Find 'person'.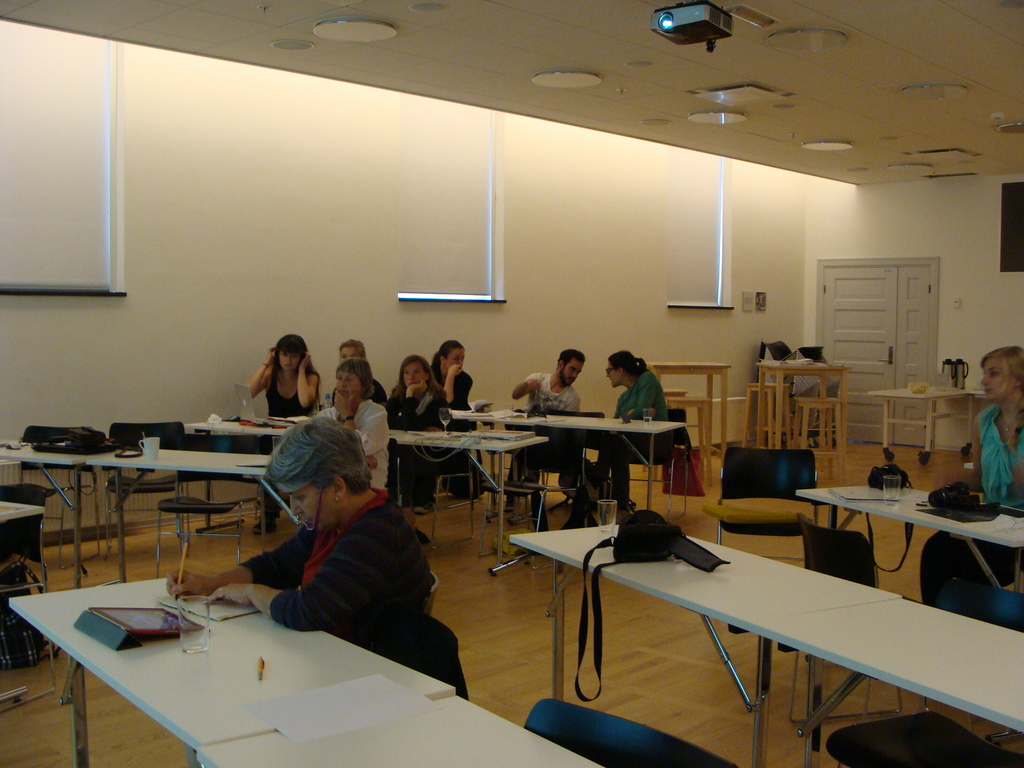
<region>345, 339, 386, 410</region>.
